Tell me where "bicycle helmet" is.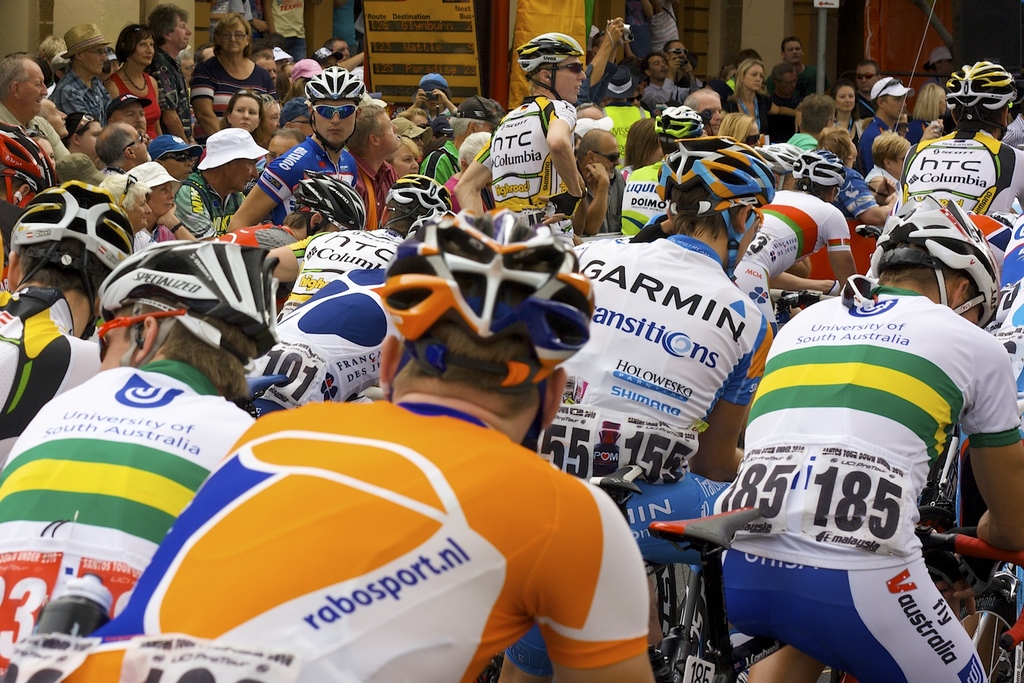
"bicycle helmet" is at 790 146 844 185.
